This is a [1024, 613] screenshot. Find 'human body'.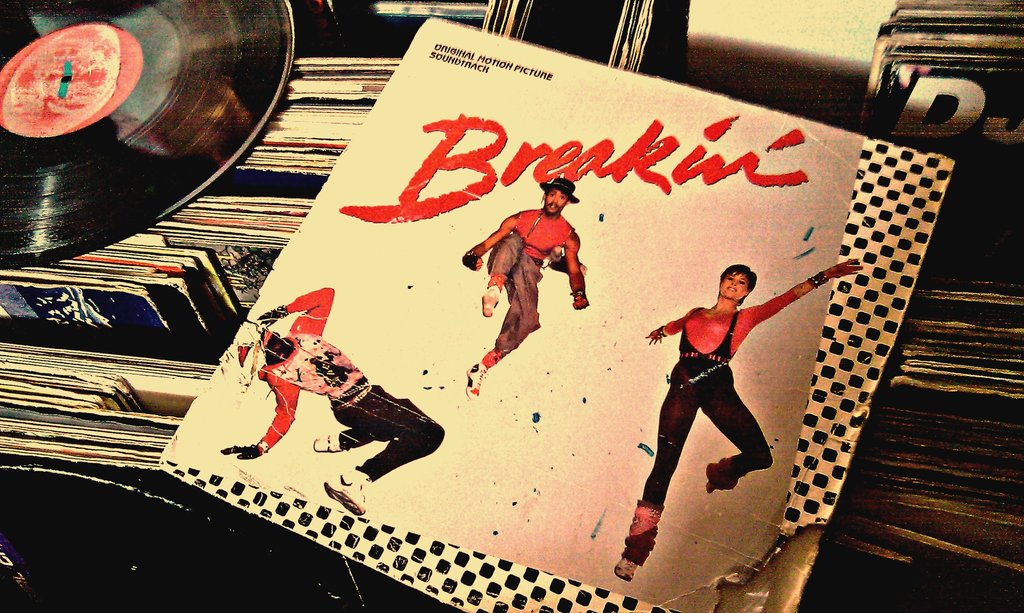
Bounding box: <region>621, 257, 868, 579</region>.
